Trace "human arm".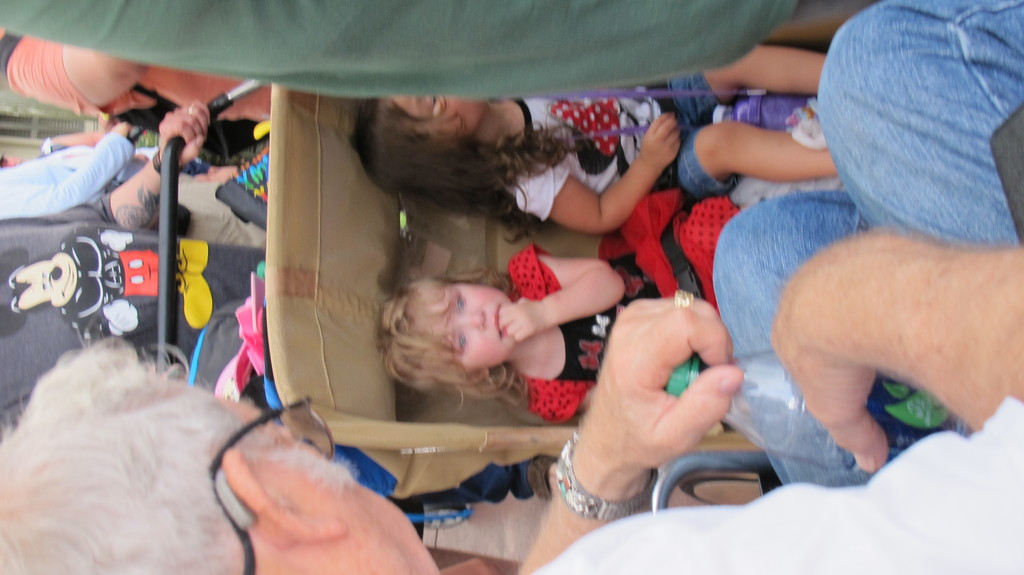
Traced to rect(756, 209, 1023, 498).
